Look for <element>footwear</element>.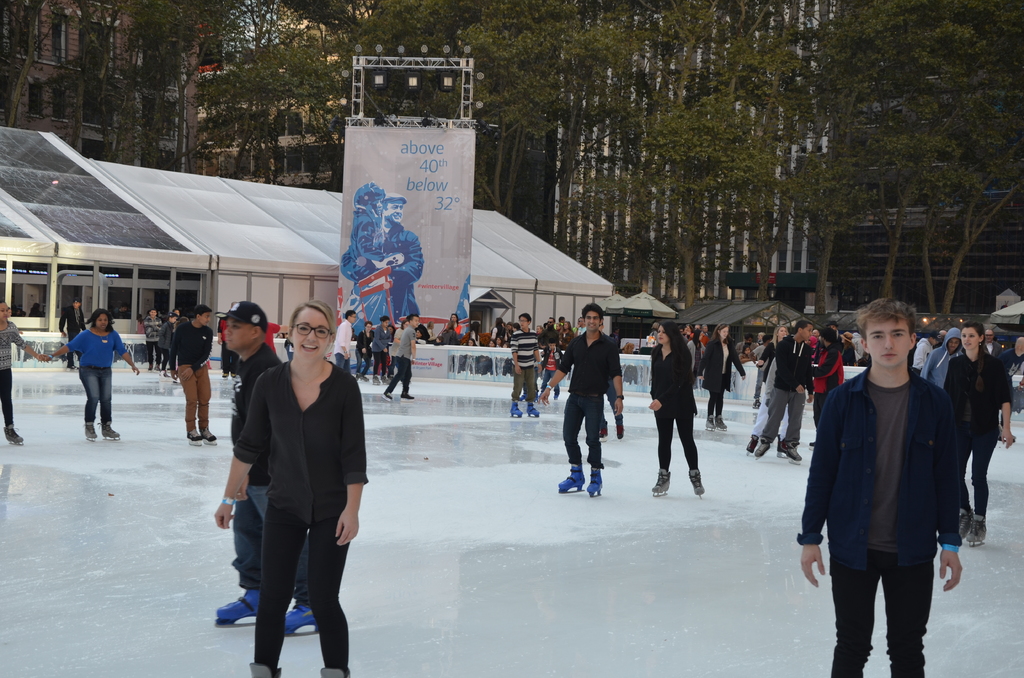
Found: 283/604/317/633.
